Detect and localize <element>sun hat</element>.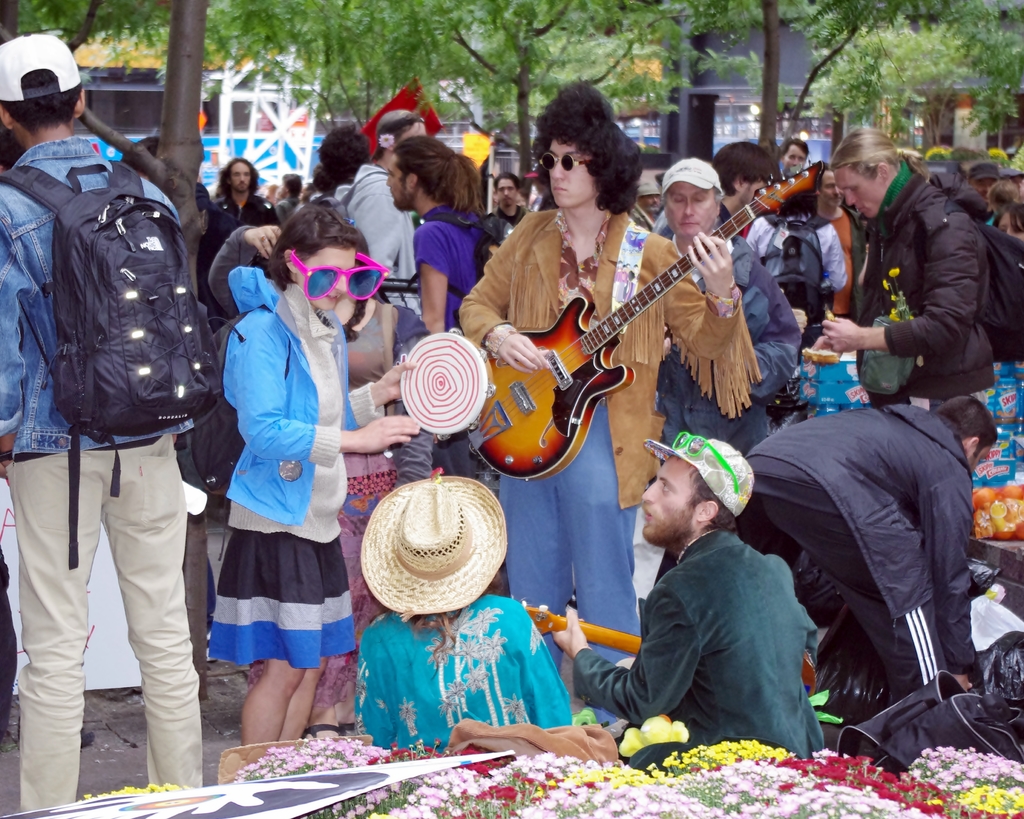
Localized at (960,162,1005,190).
